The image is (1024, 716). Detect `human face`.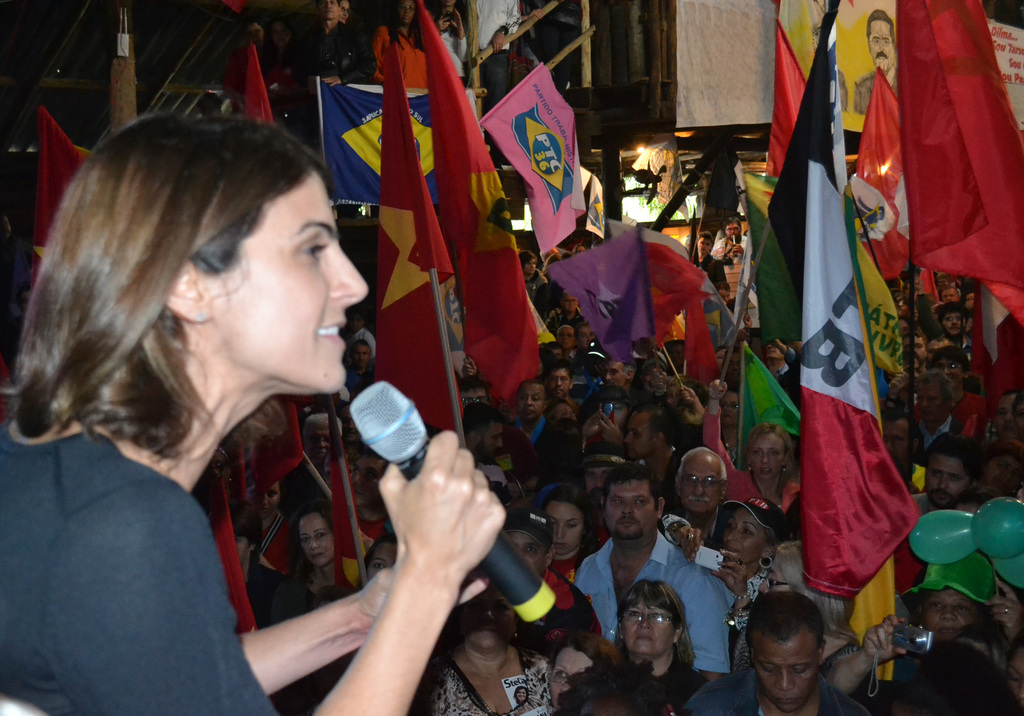
Detection: rect(765, 342, 783, 359).
